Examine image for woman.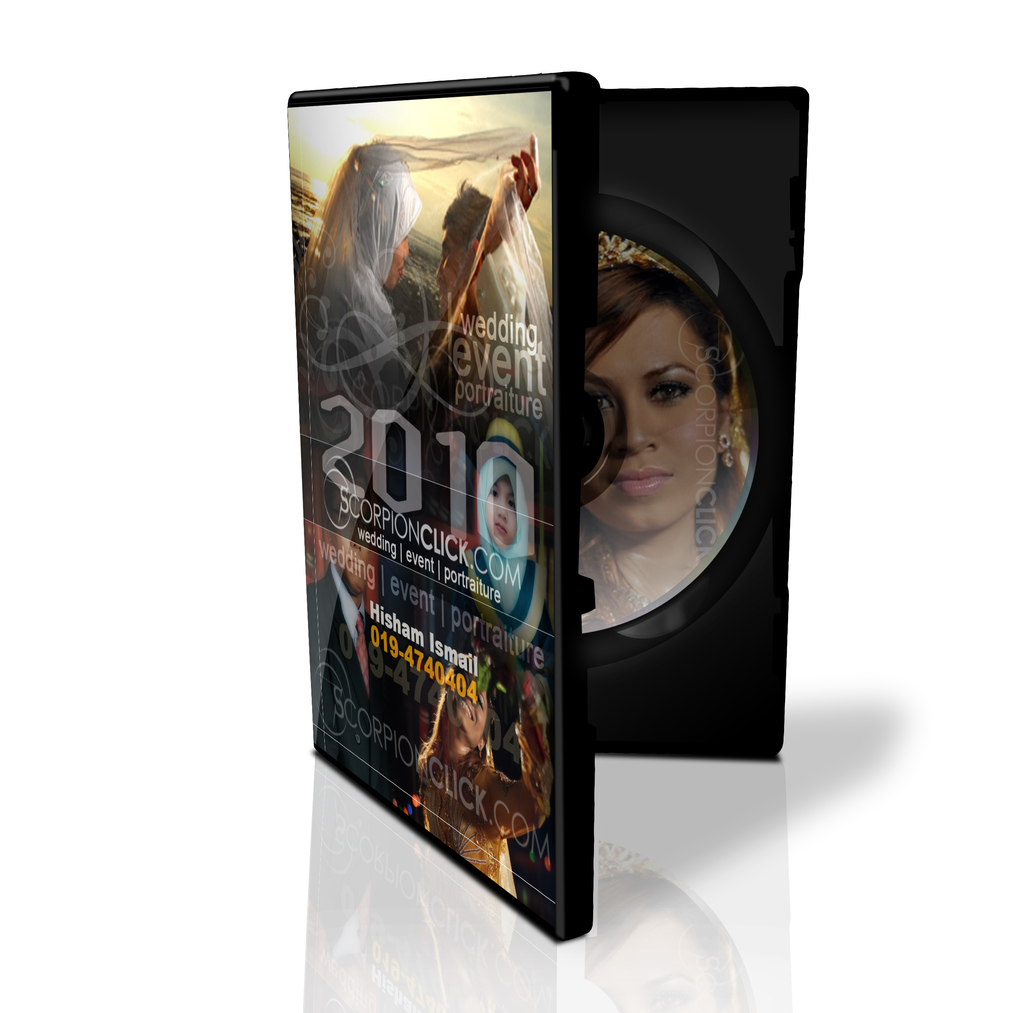
Examination result: 577, 259, 746, 635.
